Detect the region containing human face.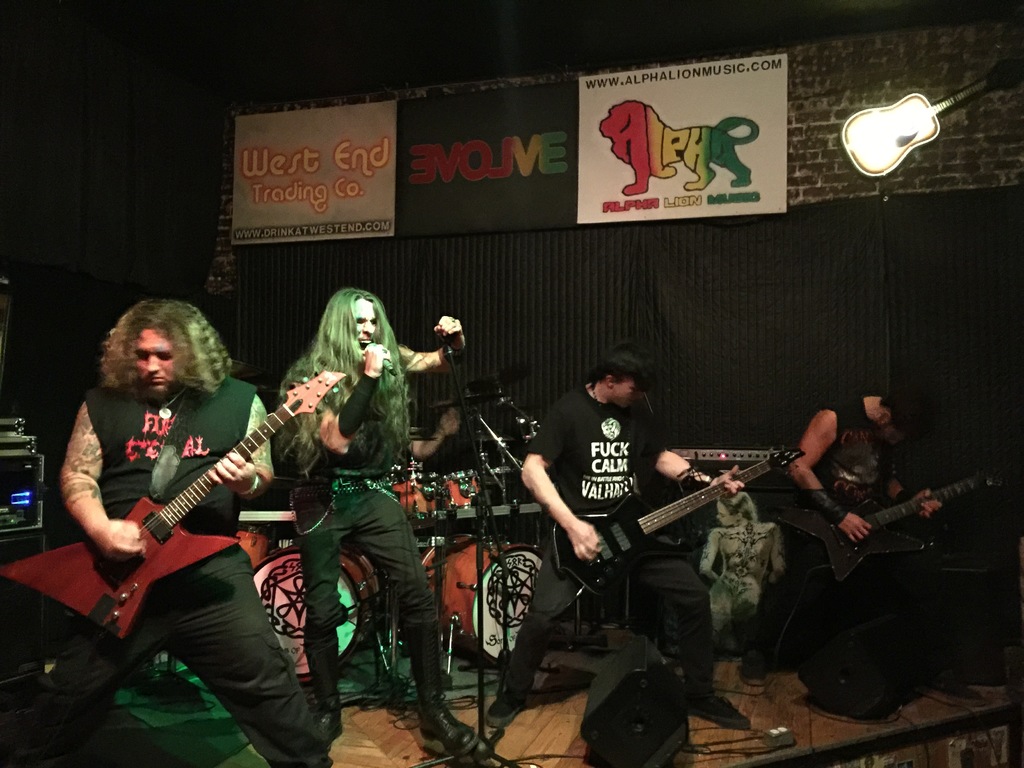
BBox(135, 328, 180, 396).
